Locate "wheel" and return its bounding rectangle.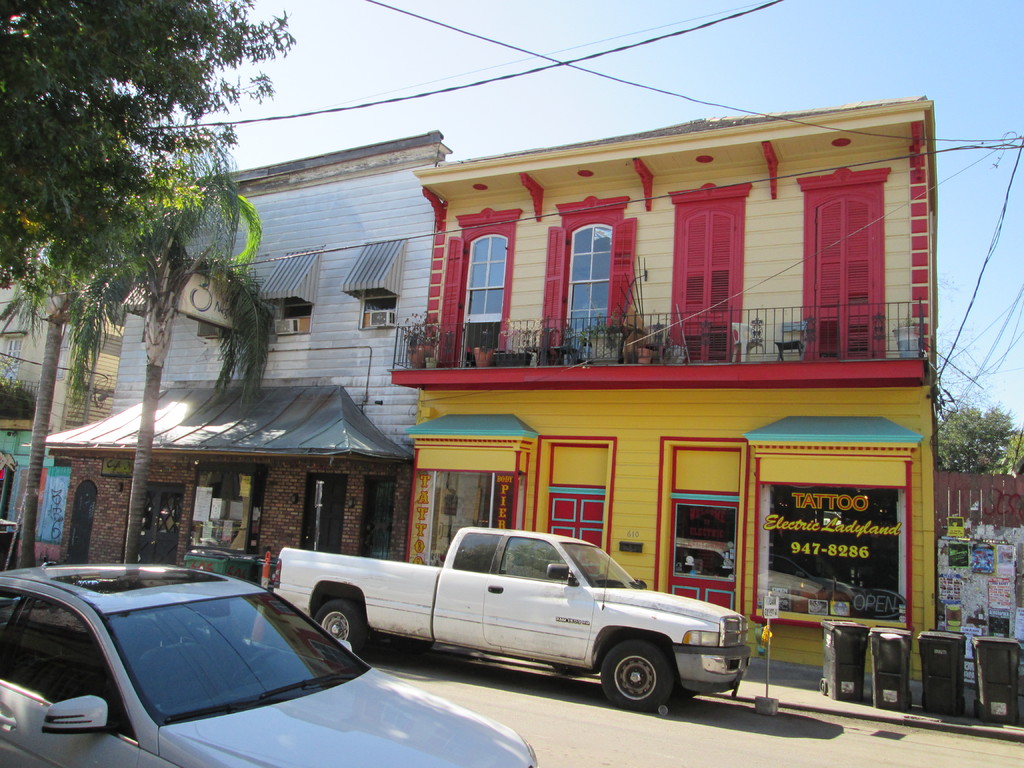
[230, 650, 284, 686].
